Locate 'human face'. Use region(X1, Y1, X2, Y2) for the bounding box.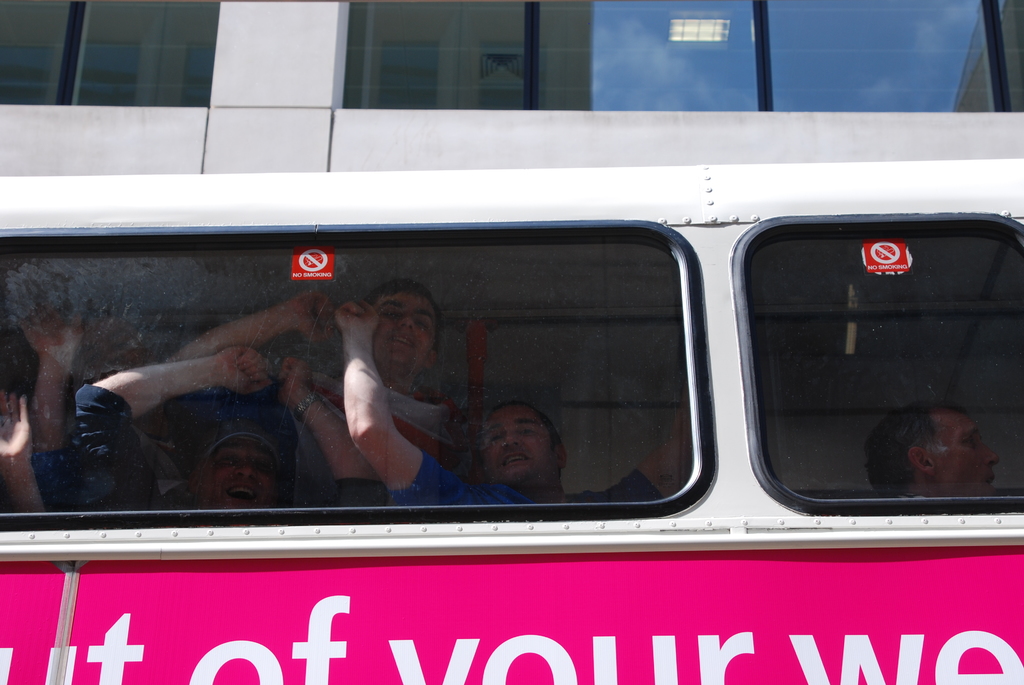
region(371, 290, 436, 374).
